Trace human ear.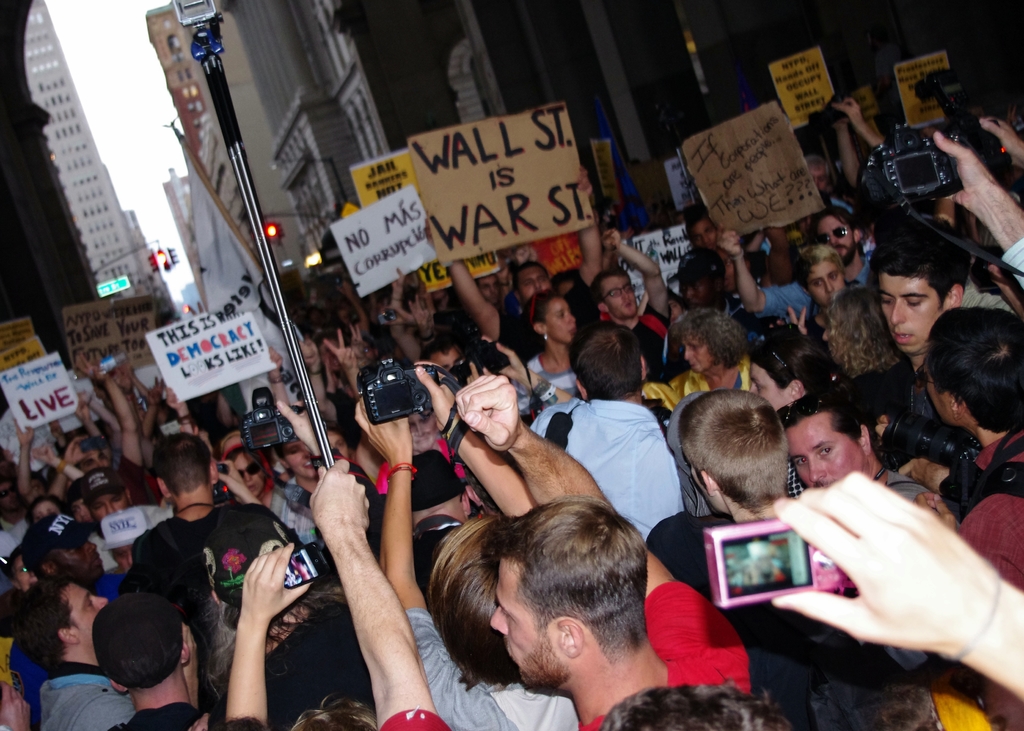
Traced to left=159, top=478, right=168, bottom=497.
